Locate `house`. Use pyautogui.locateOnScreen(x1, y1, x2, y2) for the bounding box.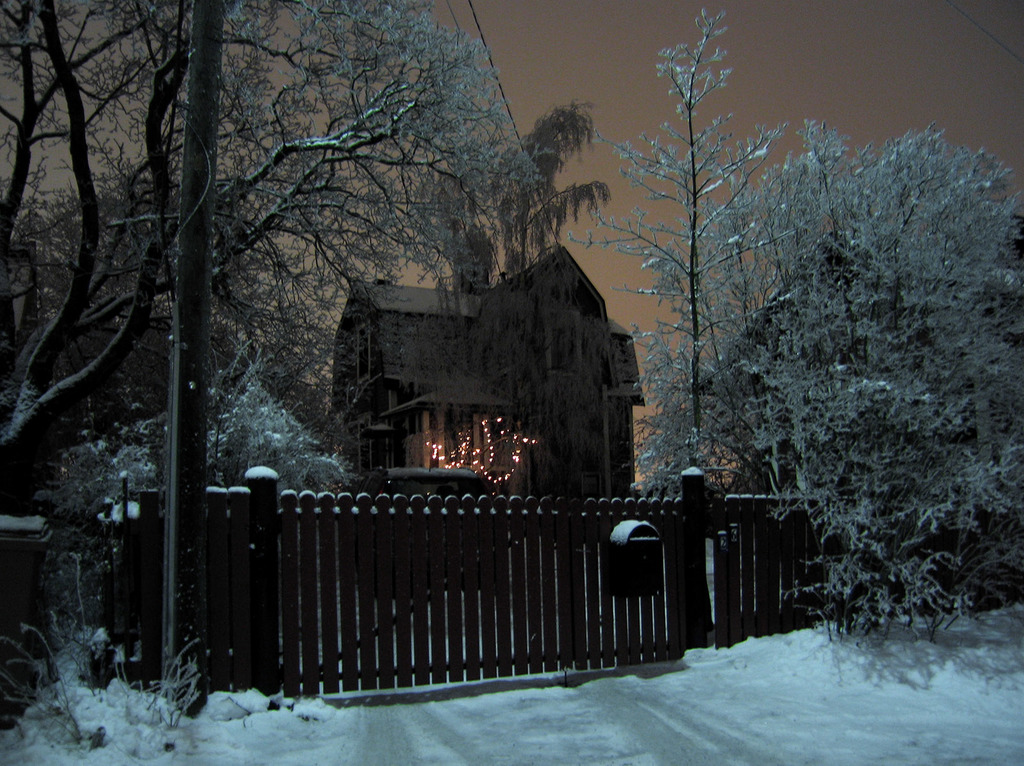
pyautogui.locateOnScreen(294, 235, 671, 499).
